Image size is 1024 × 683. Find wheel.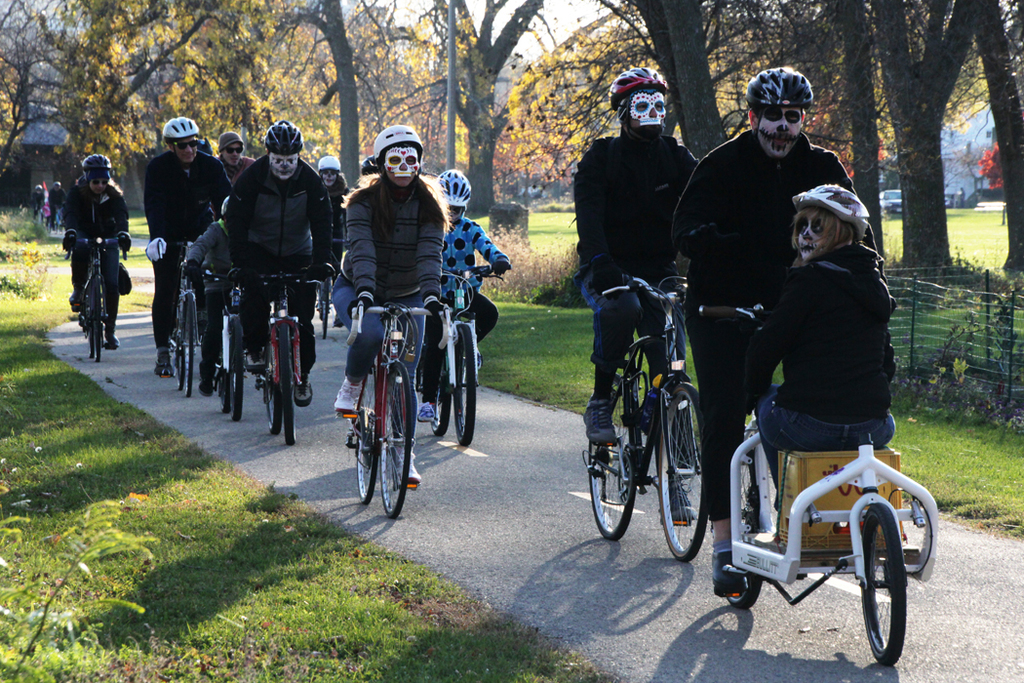
[323,283,330,338].
